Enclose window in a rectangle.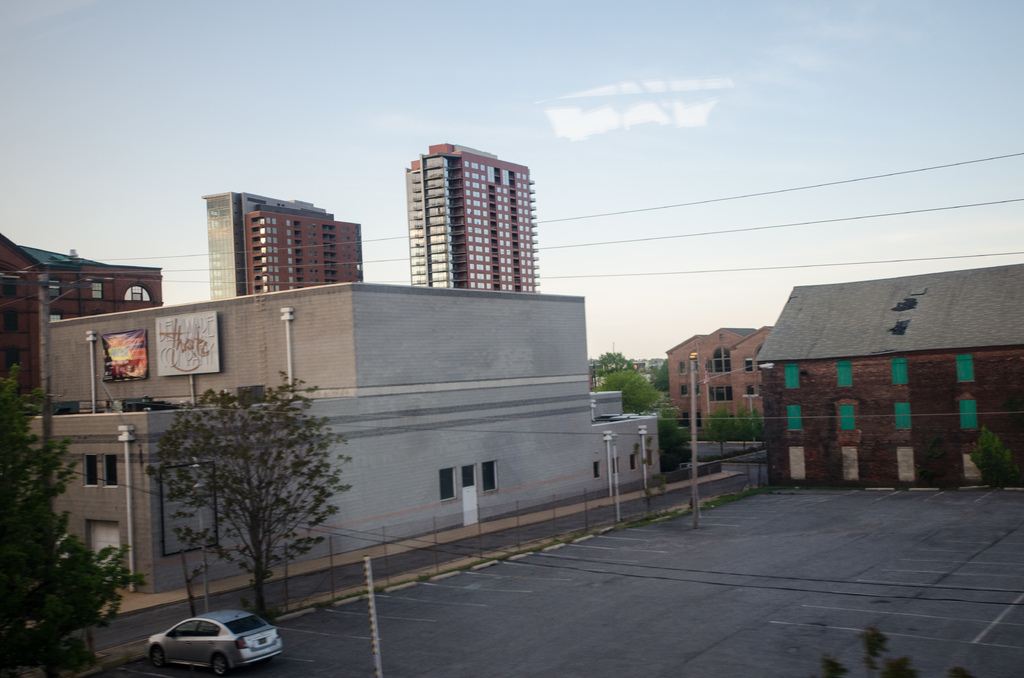
[837, 407, 853, 428].
